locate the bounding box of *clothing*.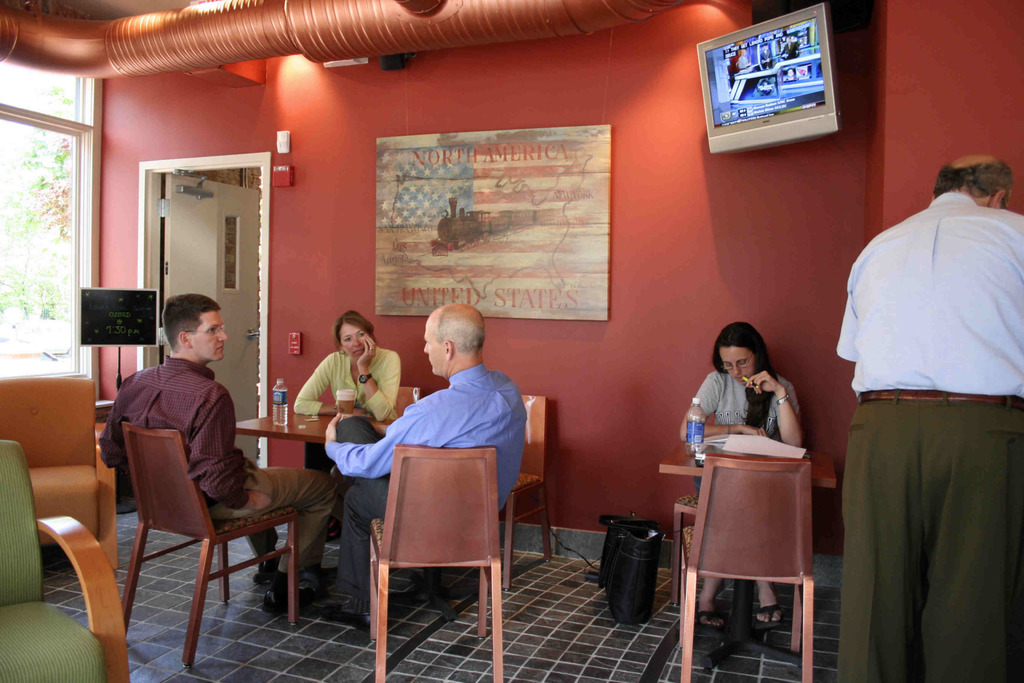
Bounding box: <box>323,358,538,593</box>.
